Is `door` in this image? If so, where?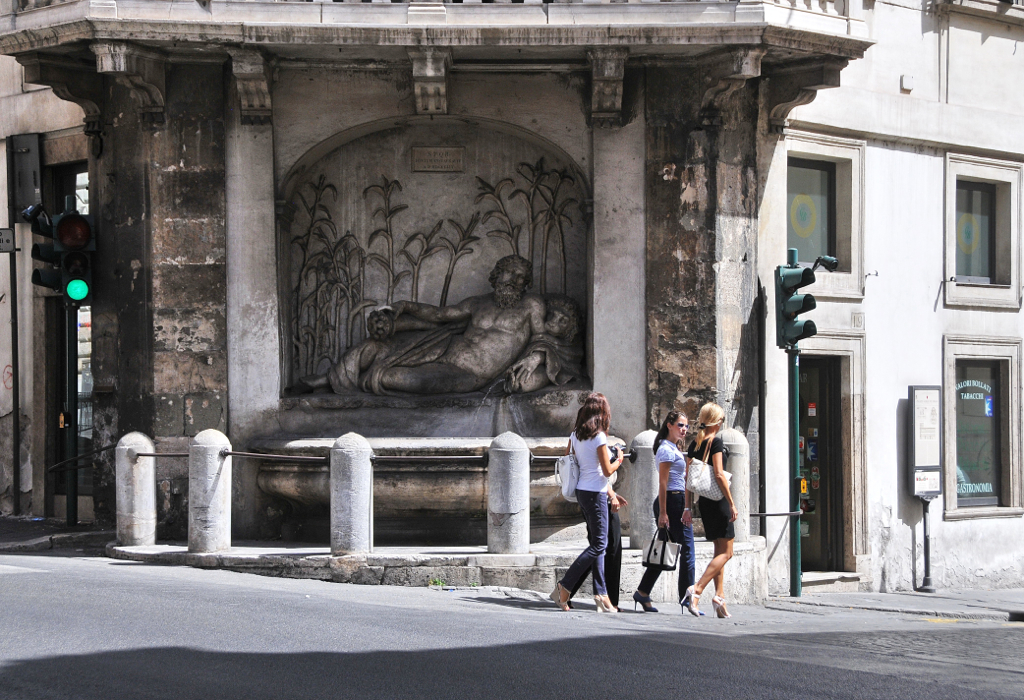
Yes, at 785,360,843,573.
